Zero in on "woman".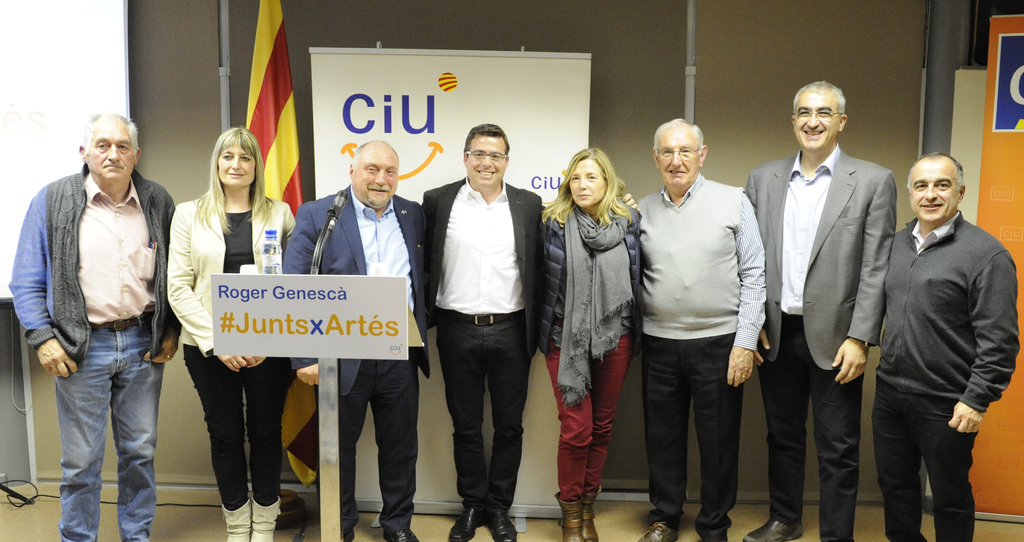
Zeroed in: x1=165, y1=127, x2=298, y2=540.
